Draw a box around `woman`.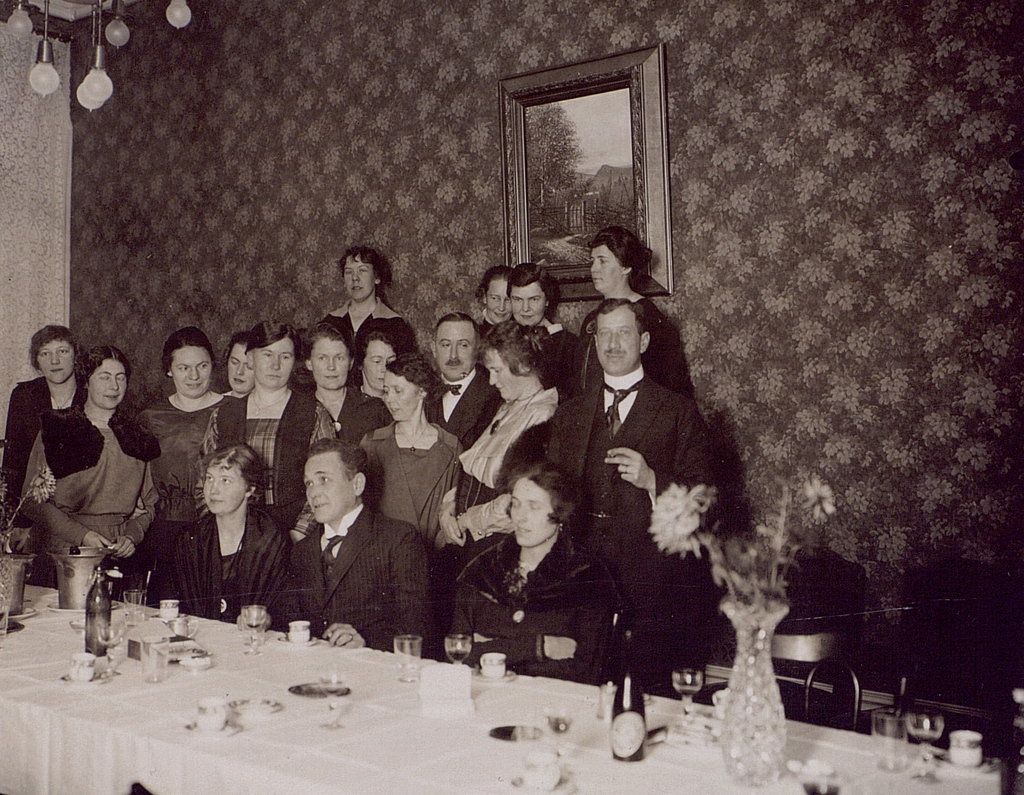
{"x1": 0, "y1": 320, "x2": 96, "y2": 543}.
